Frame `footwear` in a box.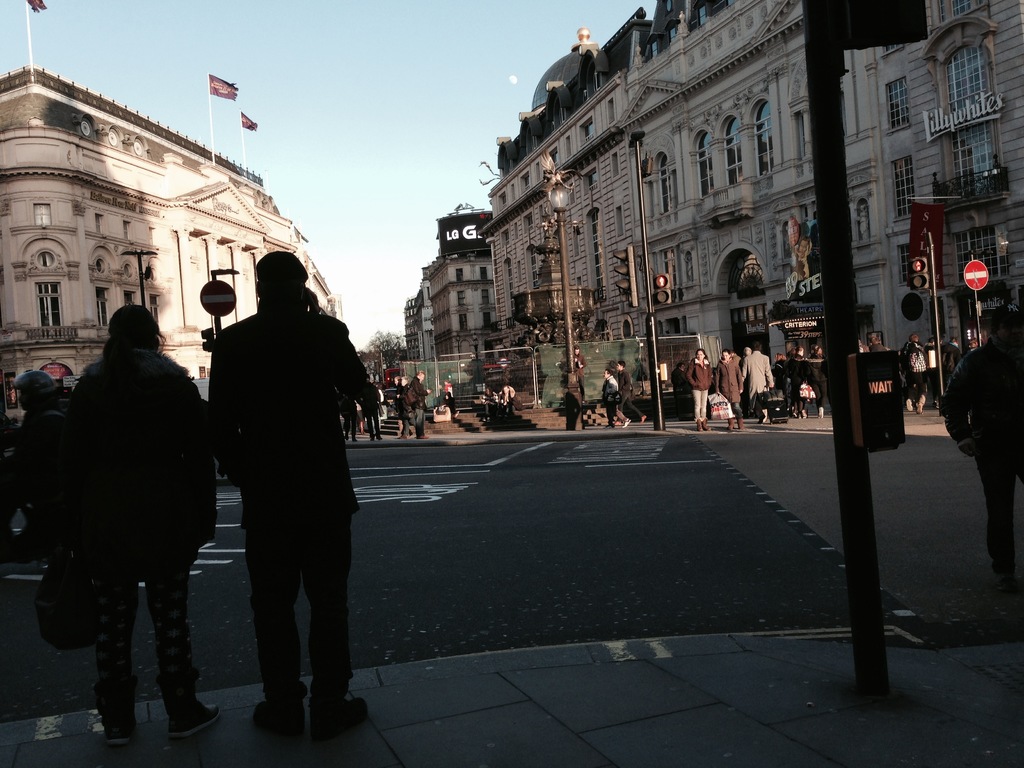
173, 703, 219, 734.
